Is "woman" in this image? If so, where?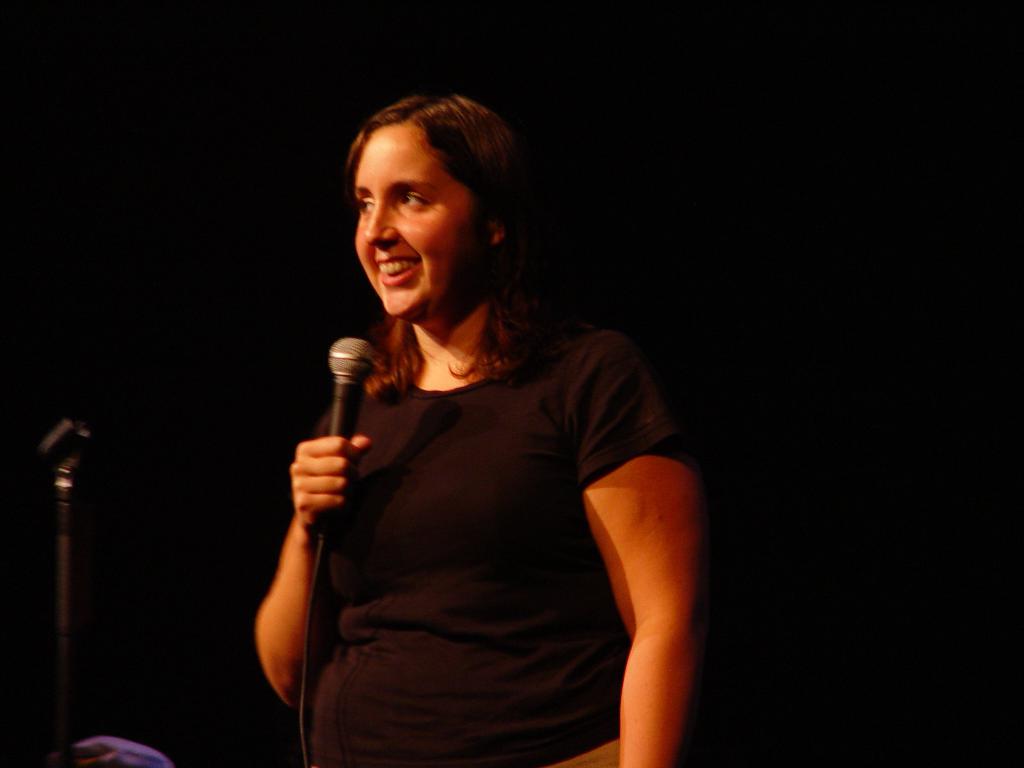
Yes, at crop(234, 85, 712, 764).
